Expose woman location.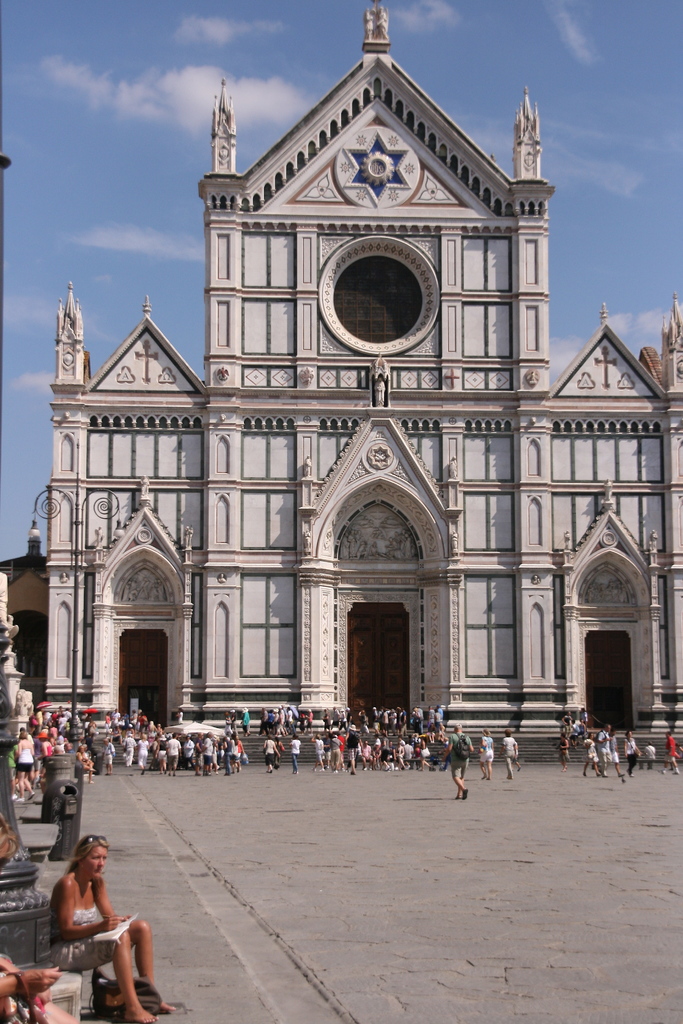
Exposed at {"x1": 40, "y1": 822, "x2": 165, "y2": 1012}.
